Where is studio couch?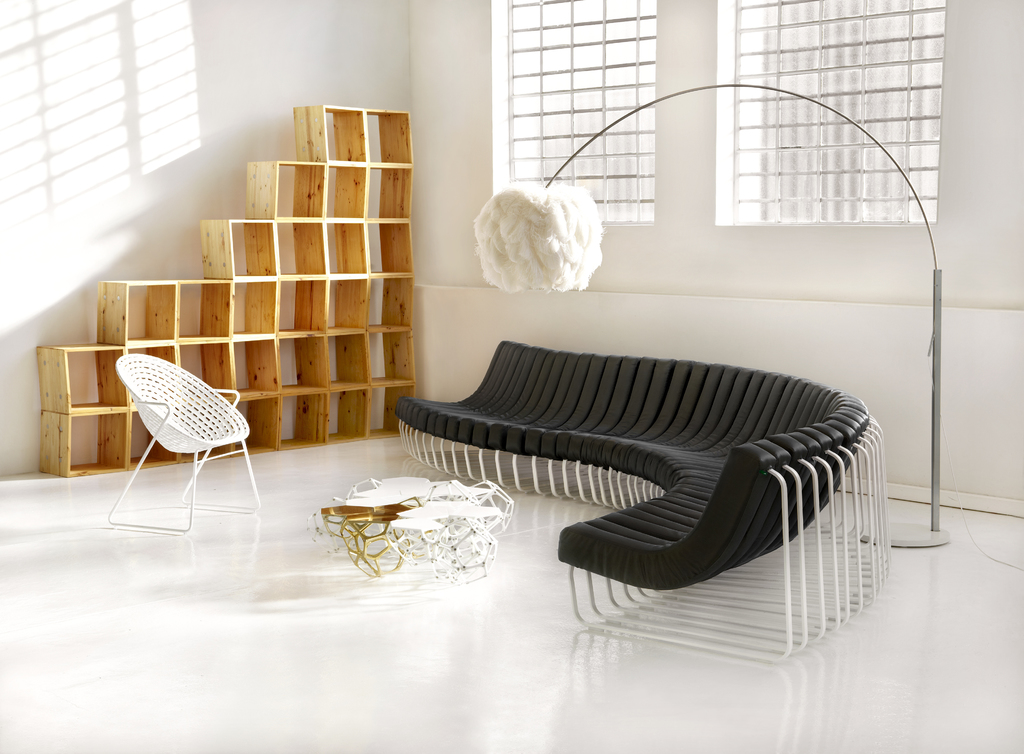
[389, 329, 885, 663].
